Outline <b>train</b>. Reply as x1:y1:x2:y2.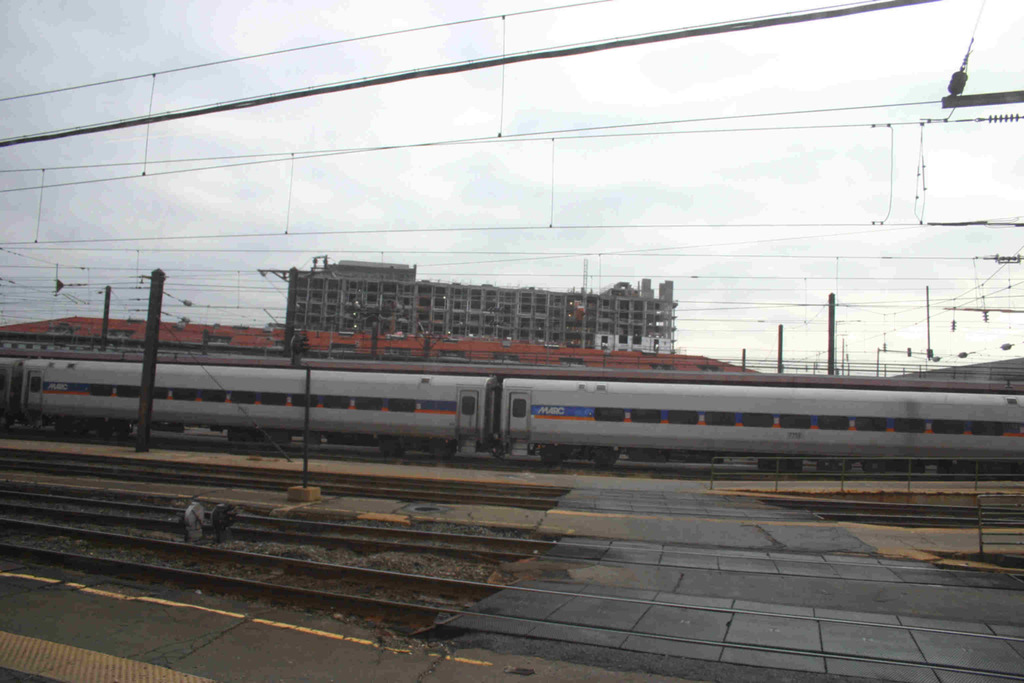
0:357:1023:466.
